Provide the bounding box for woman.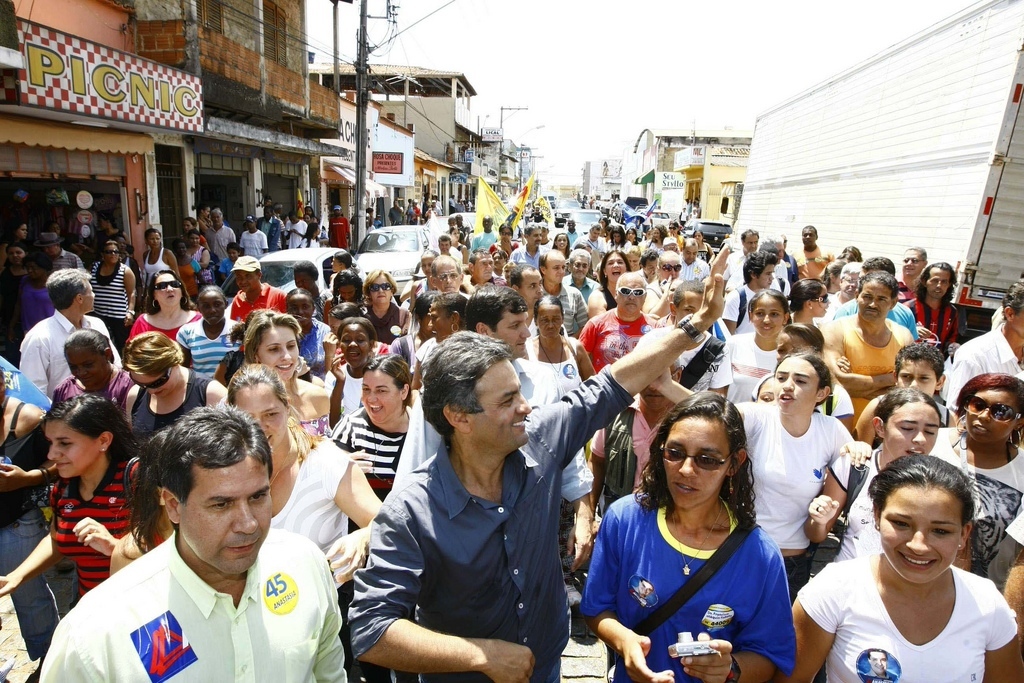
bbox(331, 270, 363, 302).
